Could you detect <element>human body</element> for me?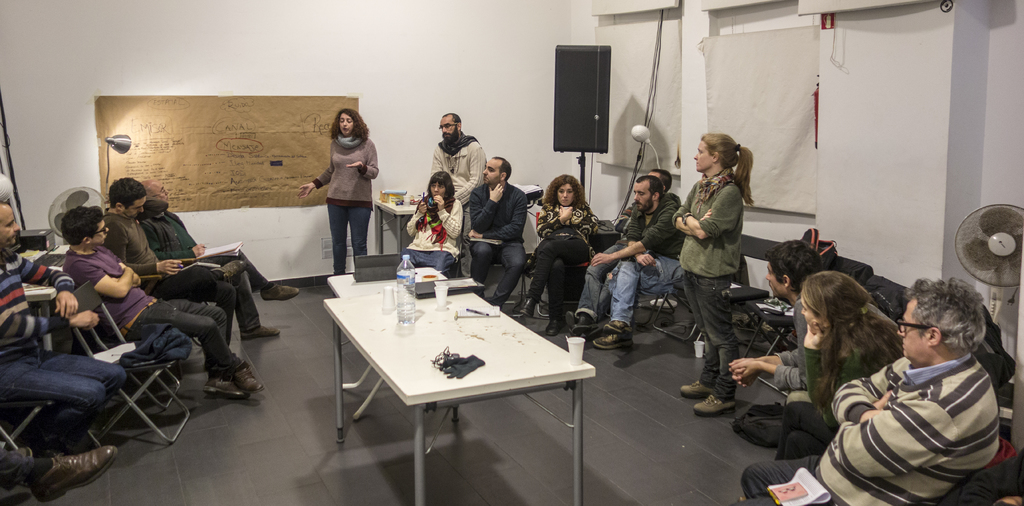
Detection result: (61,201,266,405).
